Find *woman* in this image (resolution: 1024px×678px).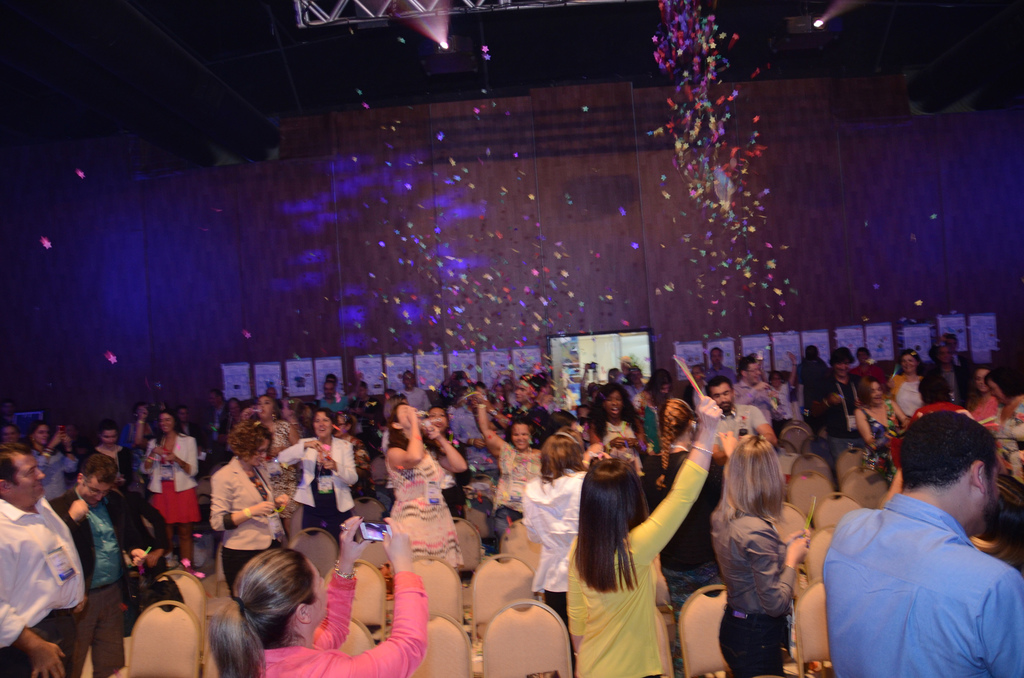
<region>557, 352, 724, 677</region>.
